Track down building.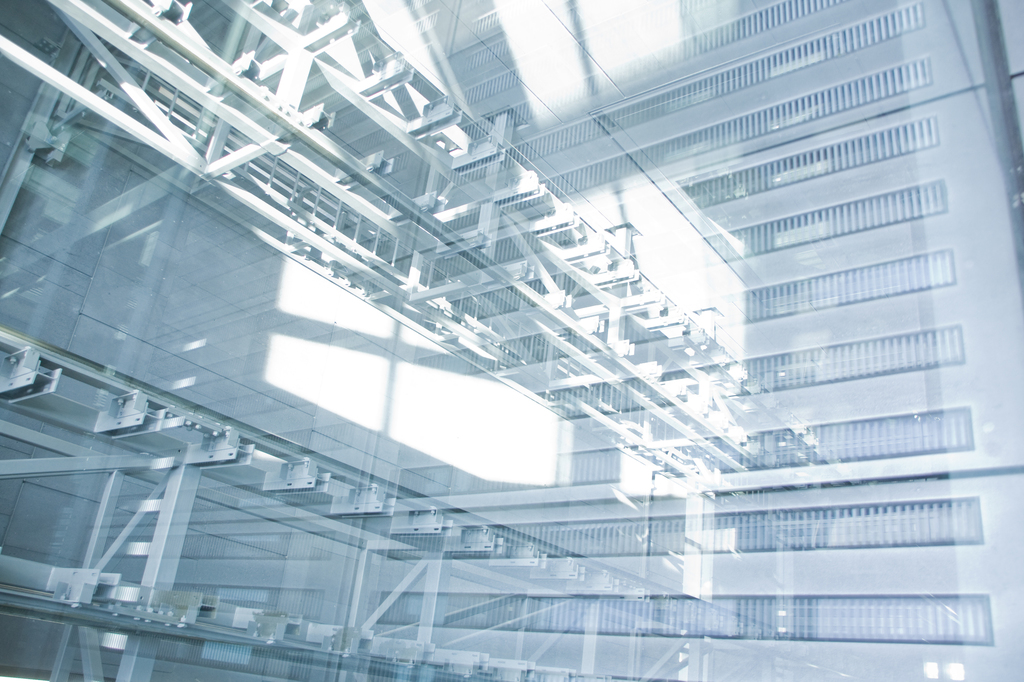
Tracked to (0,0,1023,681).
